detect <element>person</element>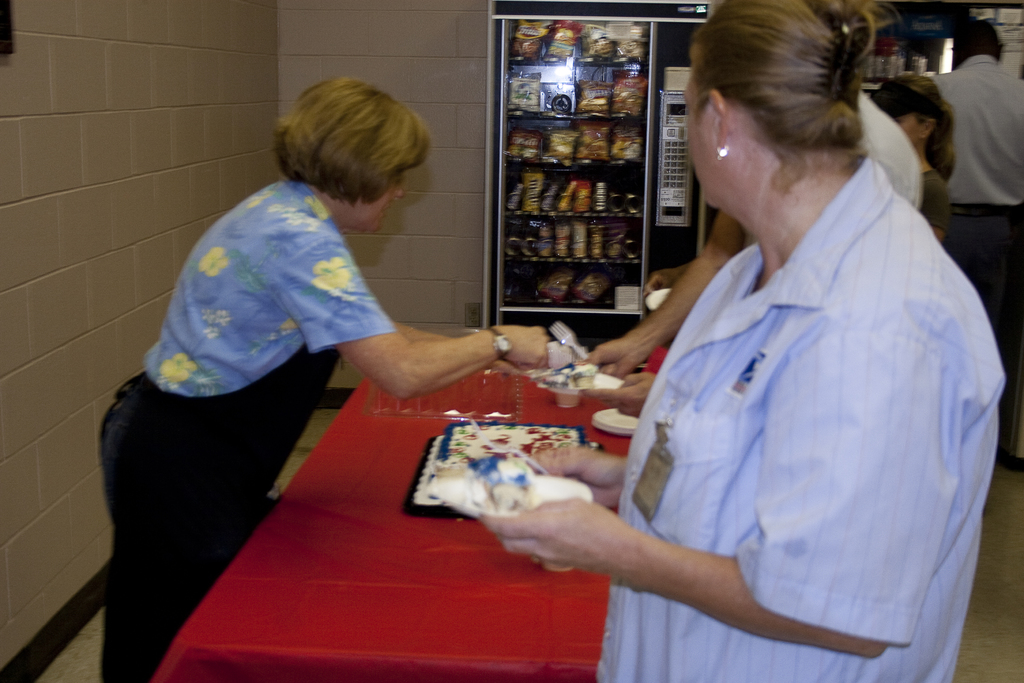
locate(870, 63, 959, 242)
